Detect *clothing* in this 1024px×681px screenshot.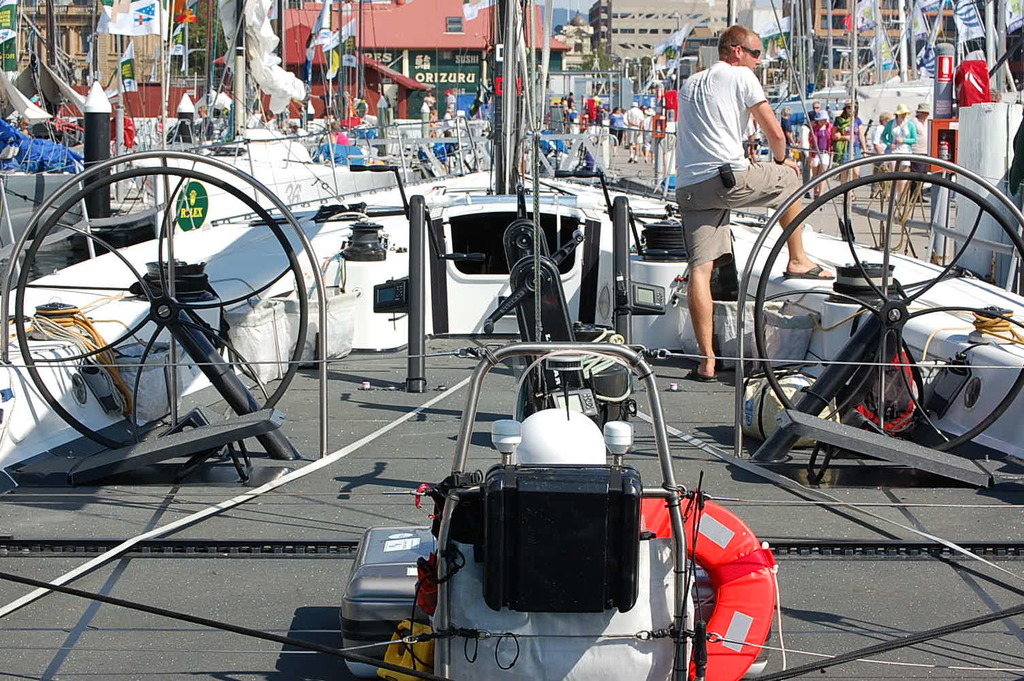
Detection: left=332, top=133, right=355, bottom=147.
